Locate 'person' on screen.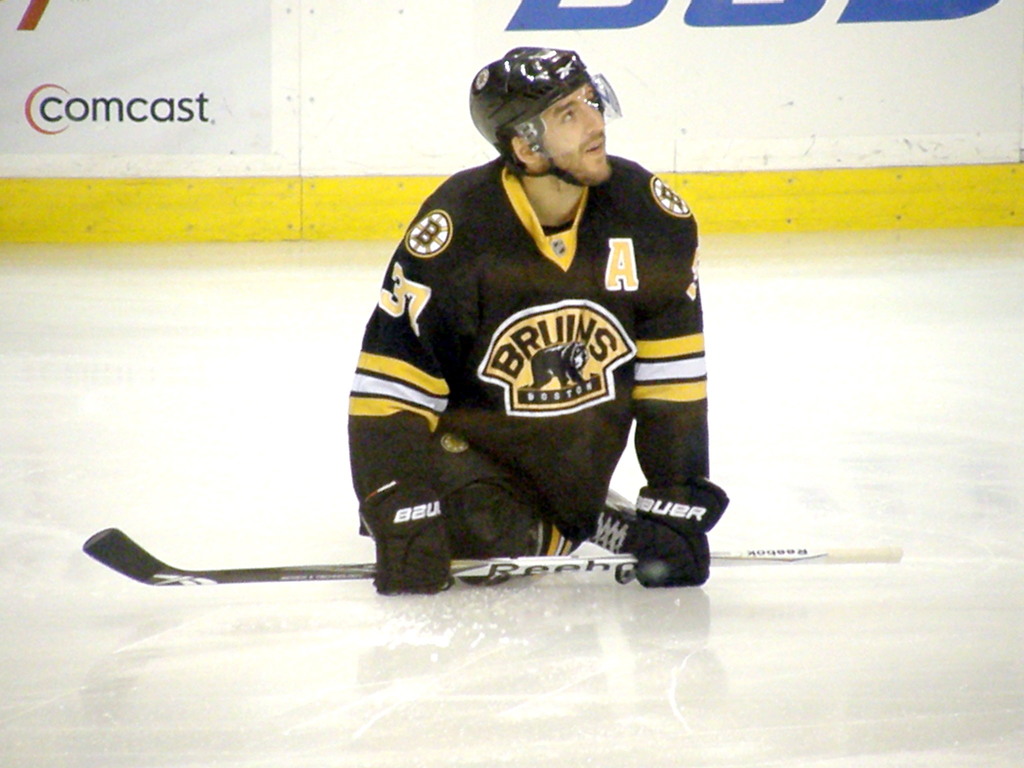
On screen at 346:47:730:600.
